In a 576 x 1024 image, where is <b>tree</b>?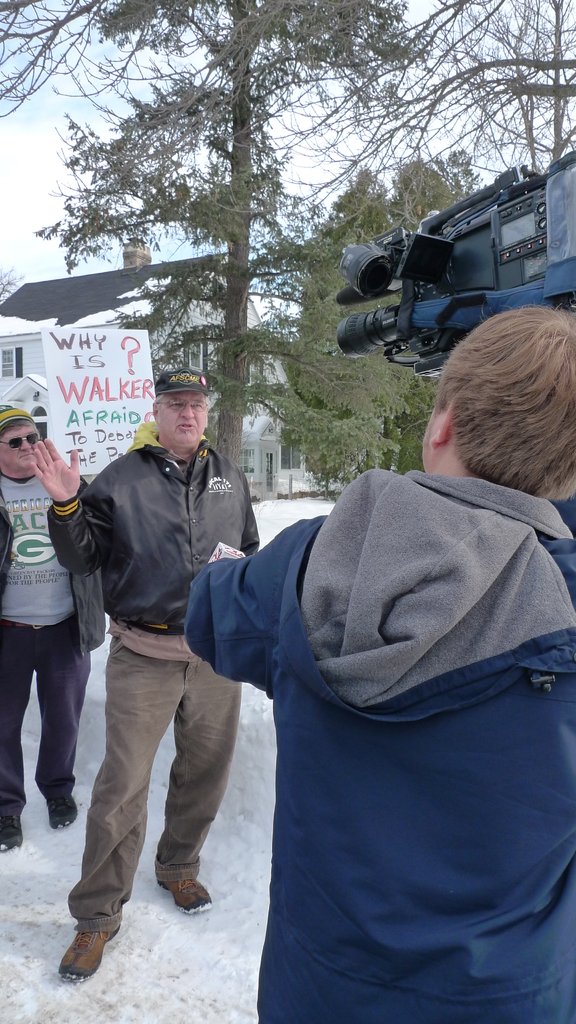
bbox=[0, 32, 575, 625].
